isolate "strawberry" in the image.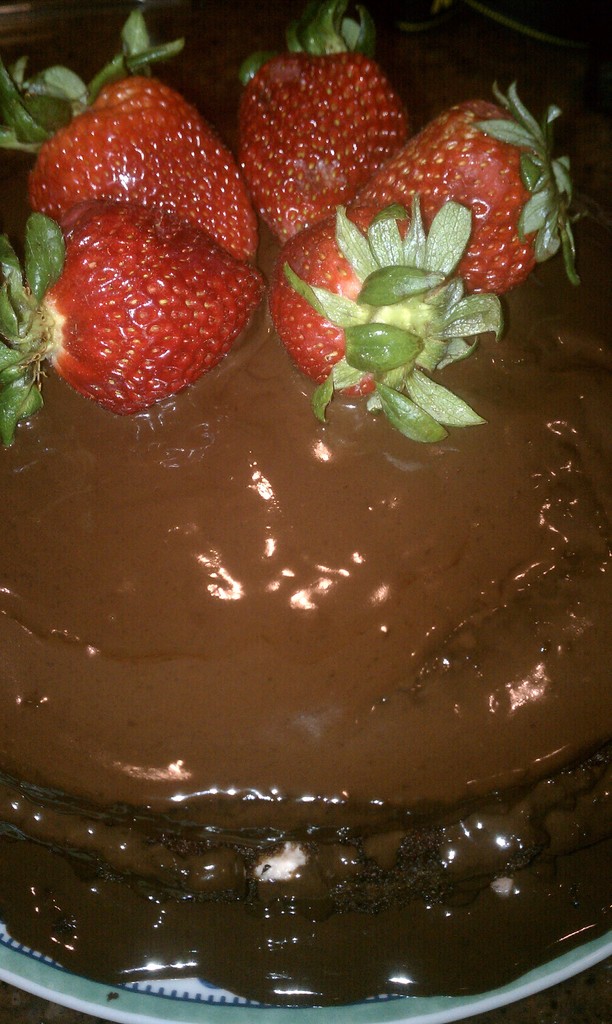
Isolated region: <box>359,84,589,291</box>.
